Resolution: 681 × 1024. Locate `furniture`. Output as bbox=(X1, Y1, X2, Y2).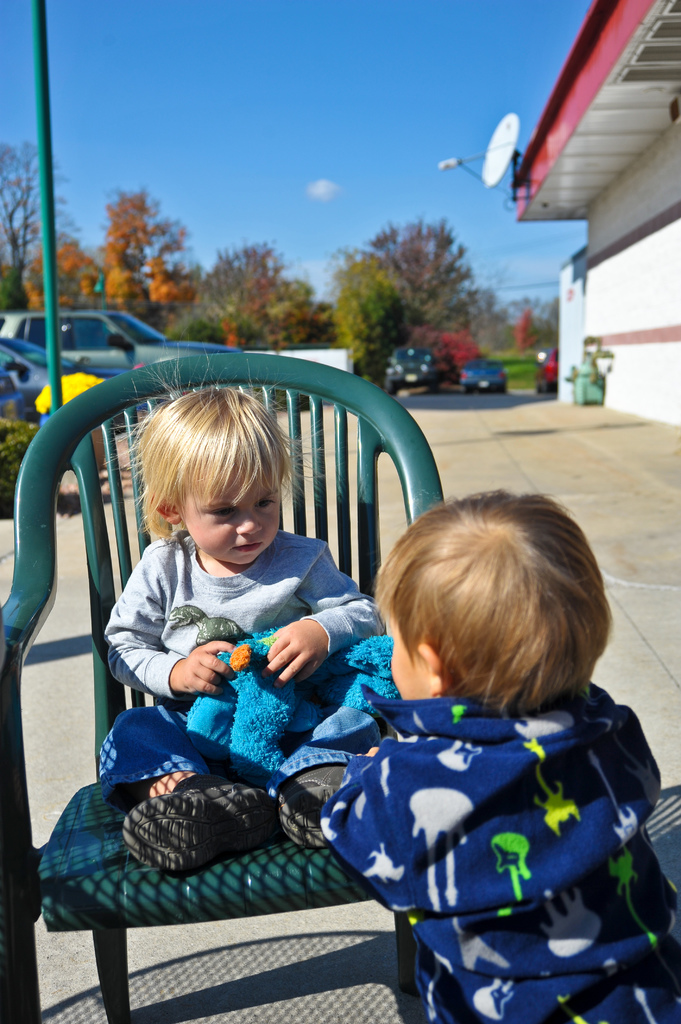
bbox=(0, 349, 448, 1023).
